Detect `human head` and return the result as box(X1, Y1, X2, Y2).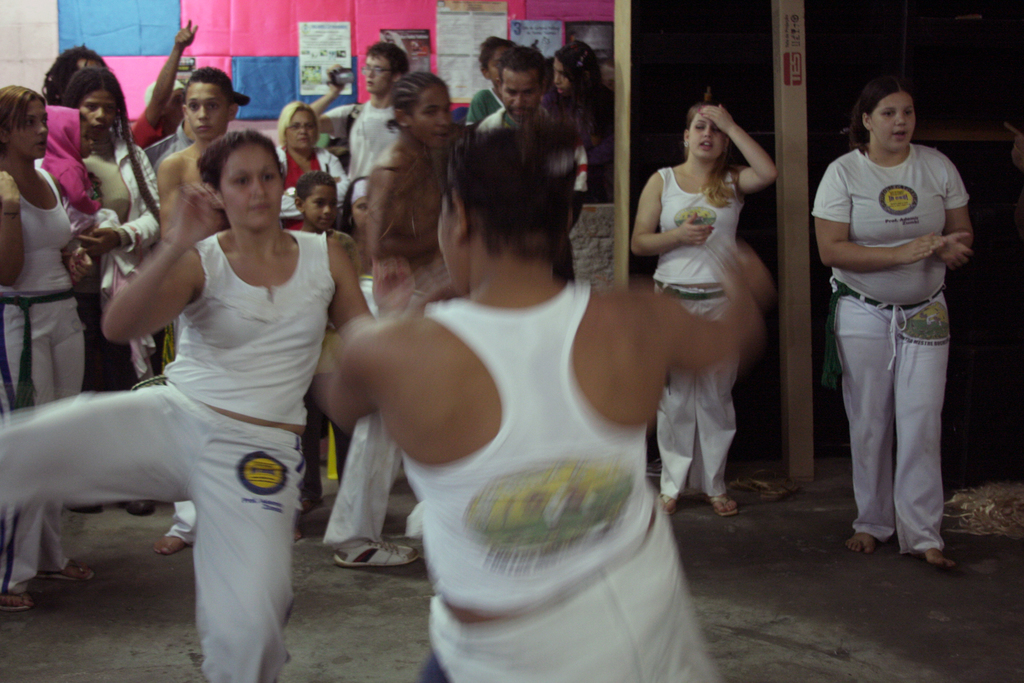
box(182, 62, 239, 145).
